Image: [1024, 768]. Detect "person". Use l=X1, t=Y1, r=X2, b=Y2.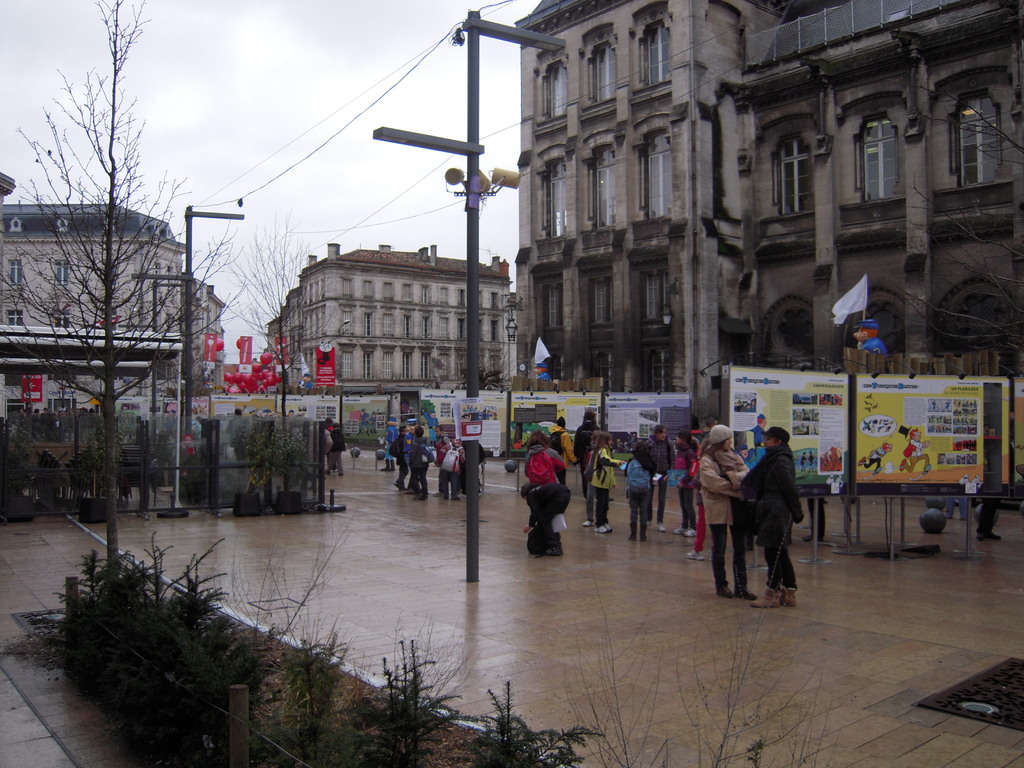
l=518, t=479, r=572, b=553.
